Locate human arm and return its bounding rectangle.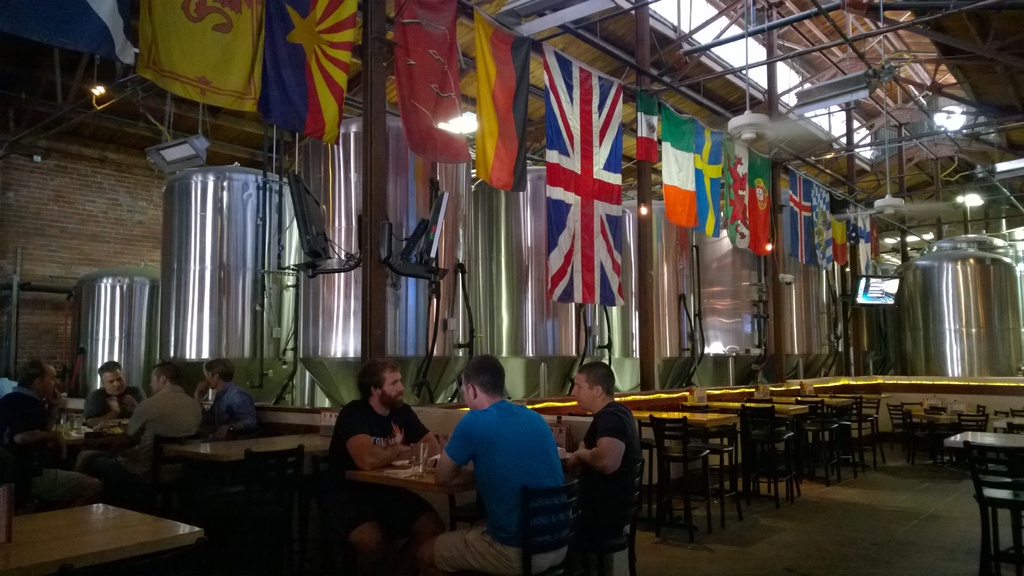
BBox(118, 392, 156, 440).
